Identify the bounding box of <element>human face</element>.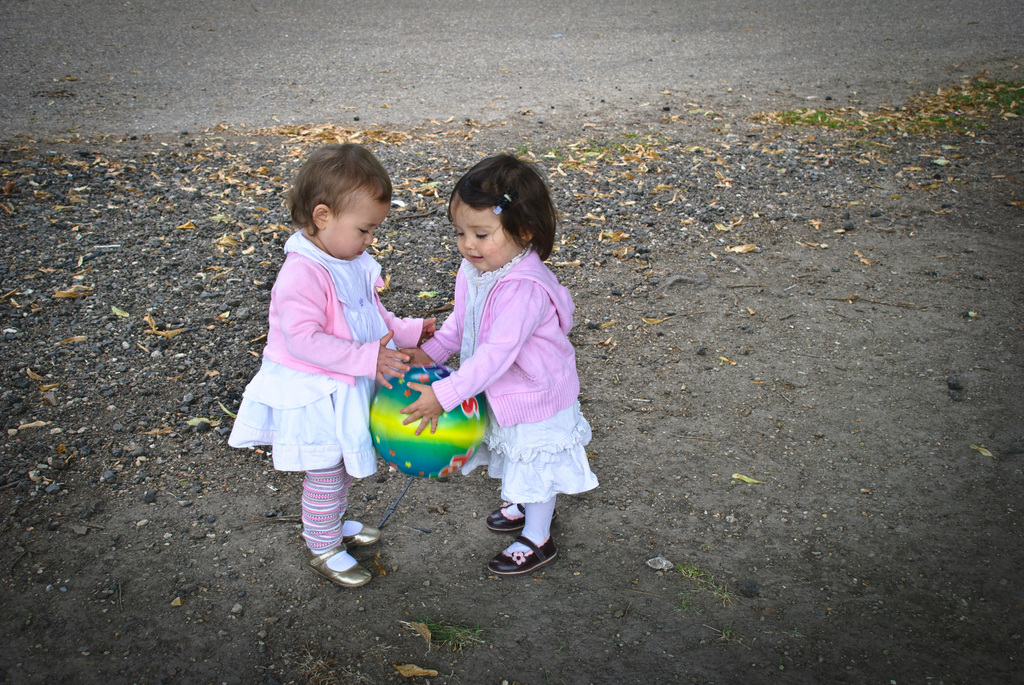
<bbox>451, 203, 516, 271</bbox>.
